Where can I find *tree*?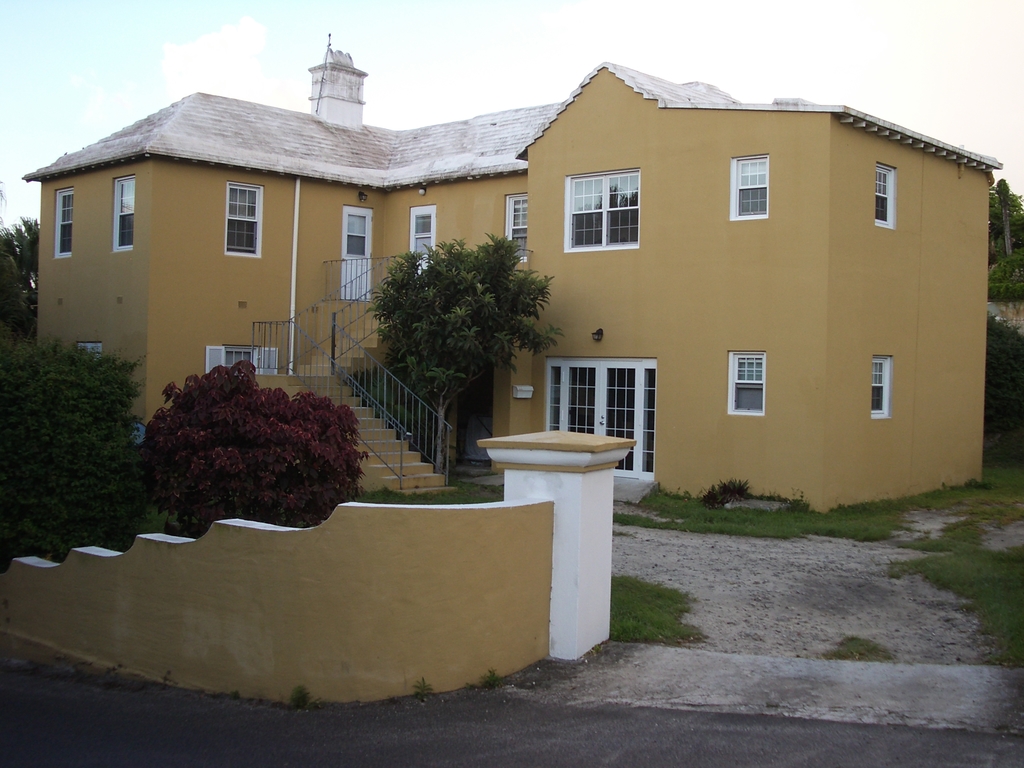
You can find it at [x1=0, y1=207, x2=43, y2=365].
